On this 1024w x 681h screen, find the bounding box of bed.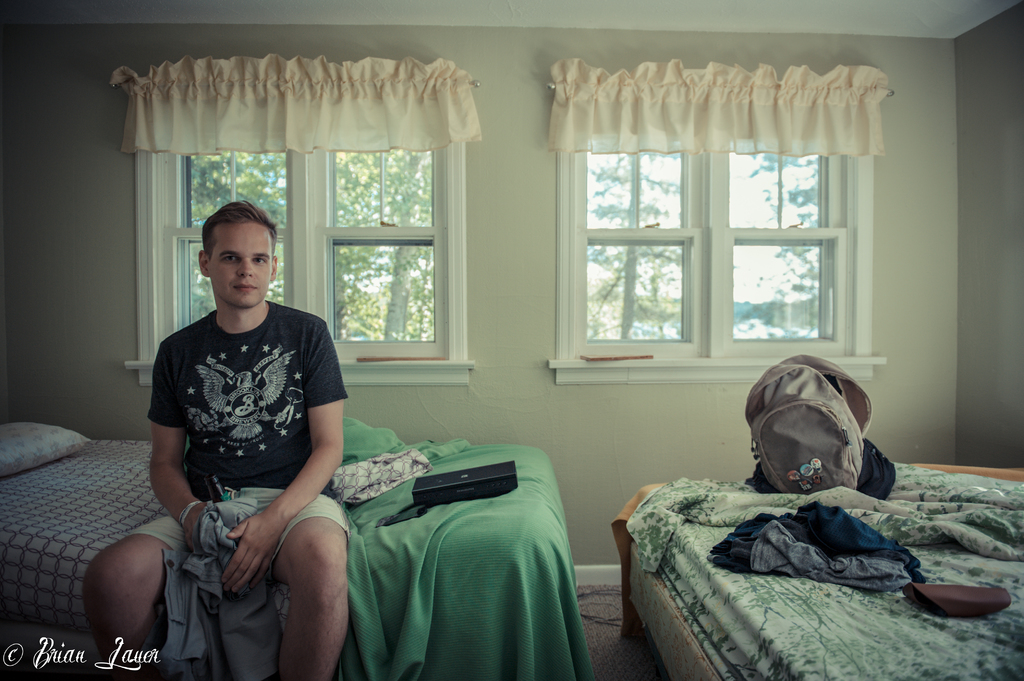
Bounding box: (612, 405, 1004, 675).
